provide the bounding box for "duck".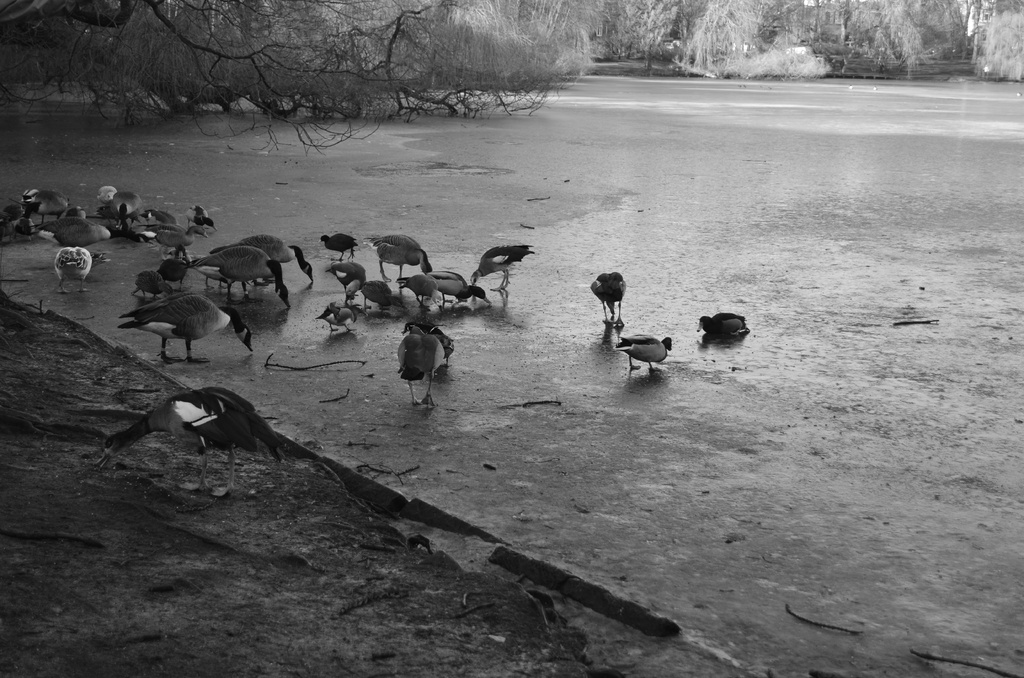
bbox=(321, 302, 351, 339).
